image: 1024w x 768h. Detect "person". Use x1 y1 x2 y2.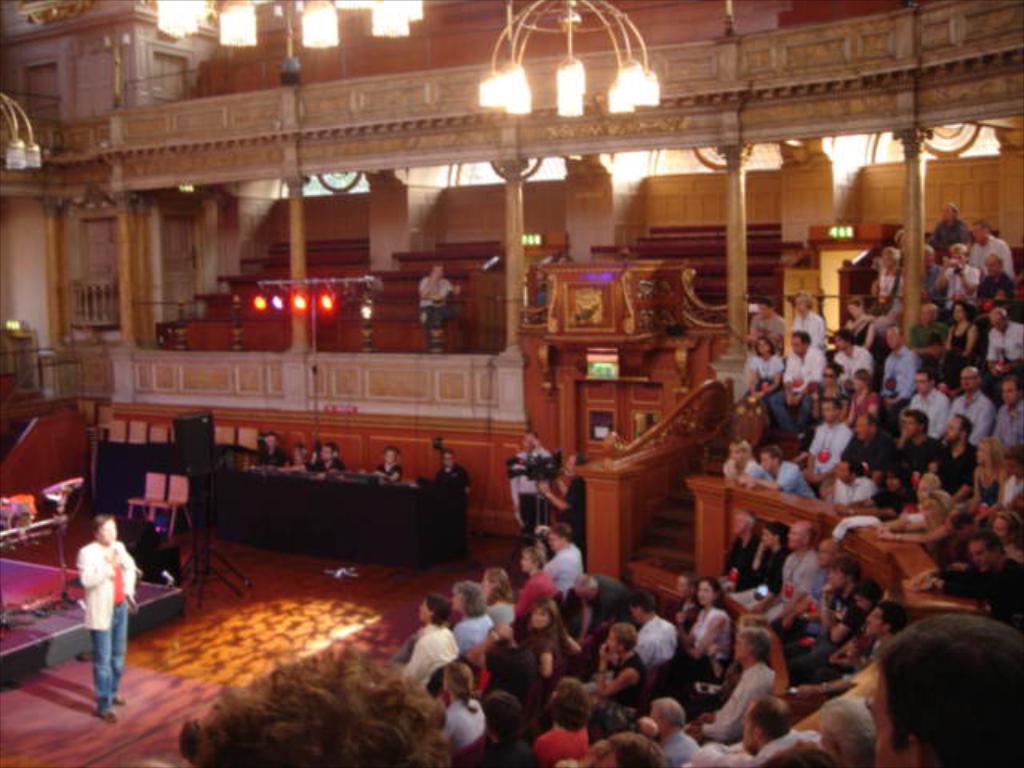
179 643 448 766.
